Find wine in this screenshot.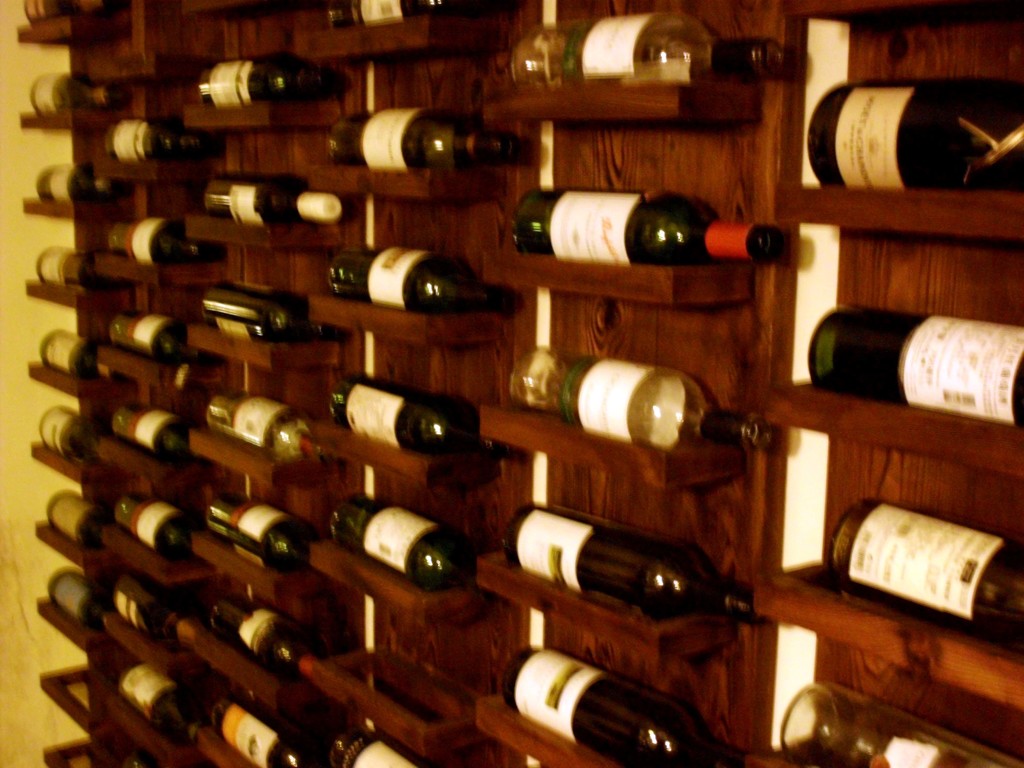
The bounding box for wine is 509:9:789:87.
